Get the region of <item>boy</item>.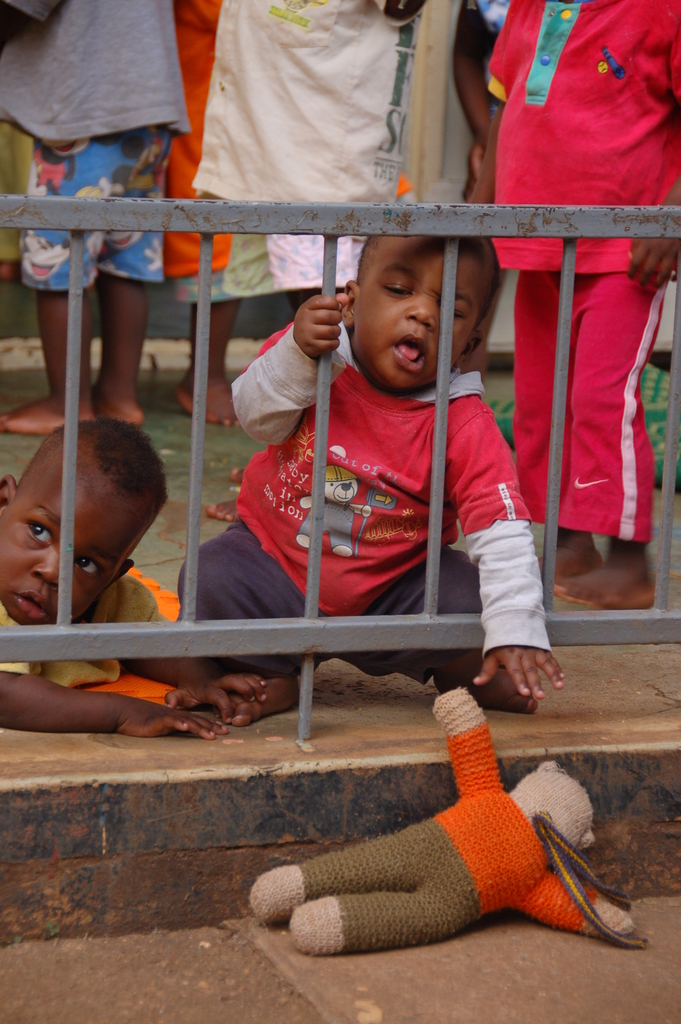
{"x1": 0, "y1": 0, "x2": 196, "y2": 440}.
